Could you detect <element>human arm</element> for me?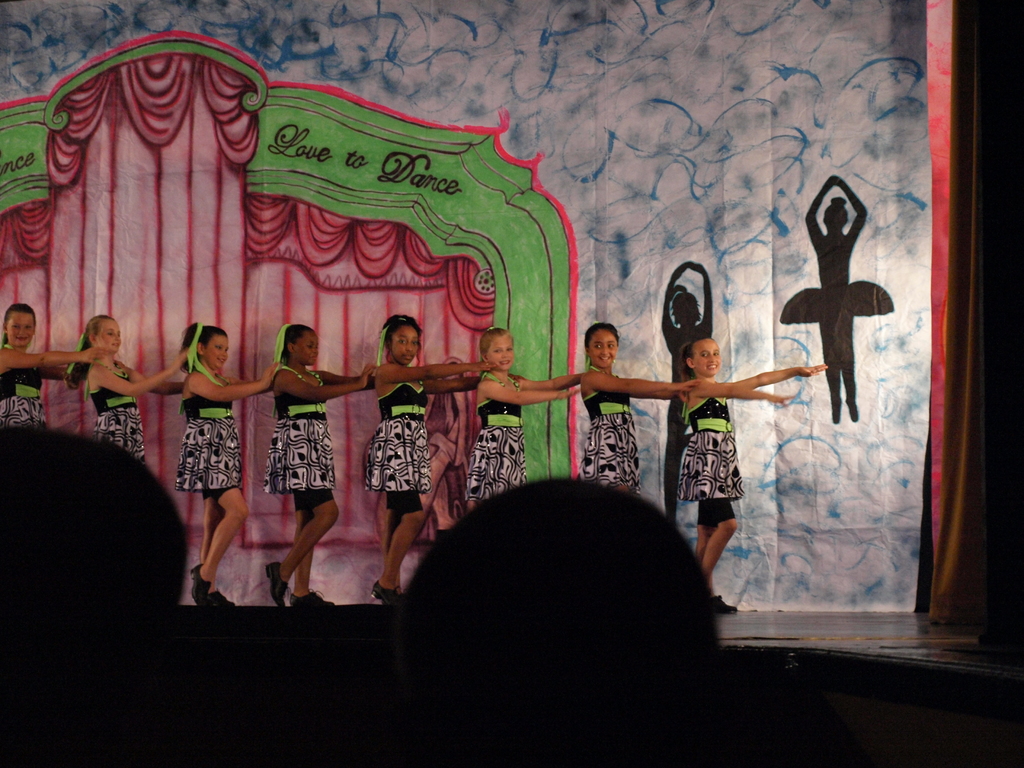
Detection result: (left=95, top=351, right=188, bottom=396).
